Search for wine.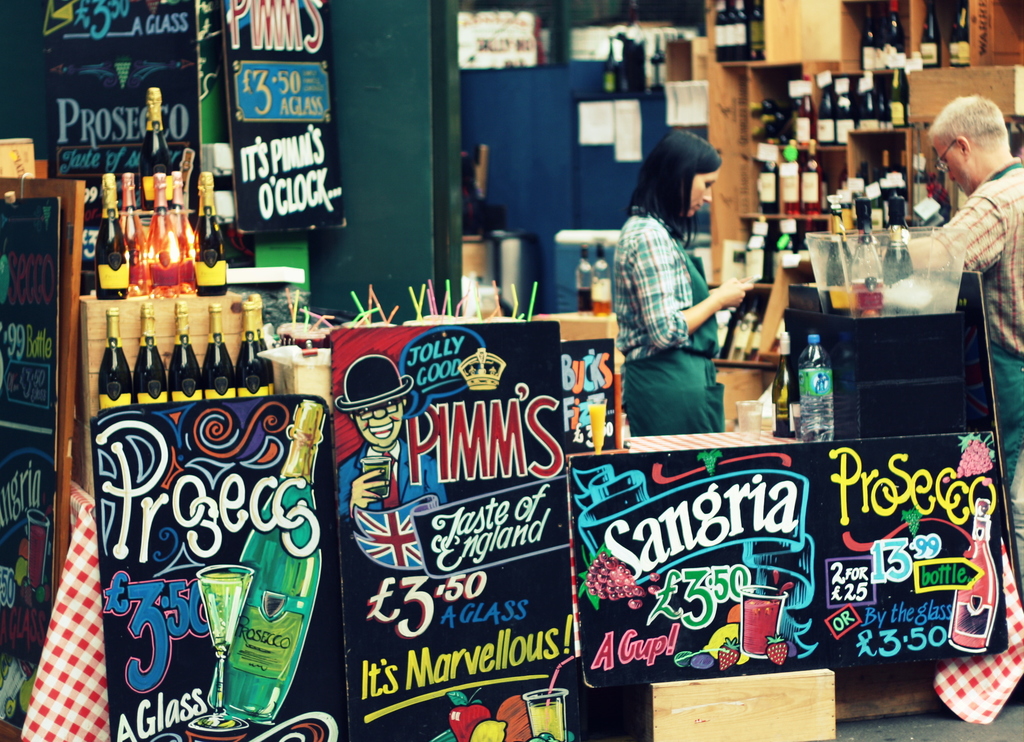
Found at left=249, top=293, right=274, bottom=394.
